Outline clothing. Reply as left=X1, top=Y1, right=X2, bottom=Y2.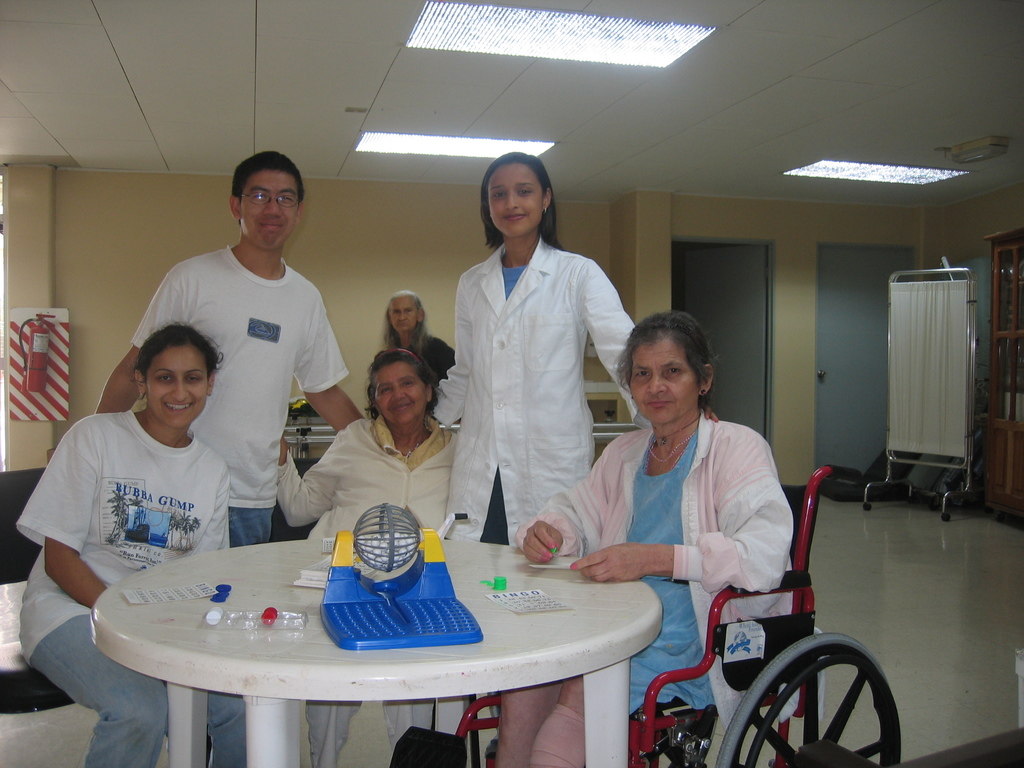
left=437, top=189, right=624, bottom=564.
